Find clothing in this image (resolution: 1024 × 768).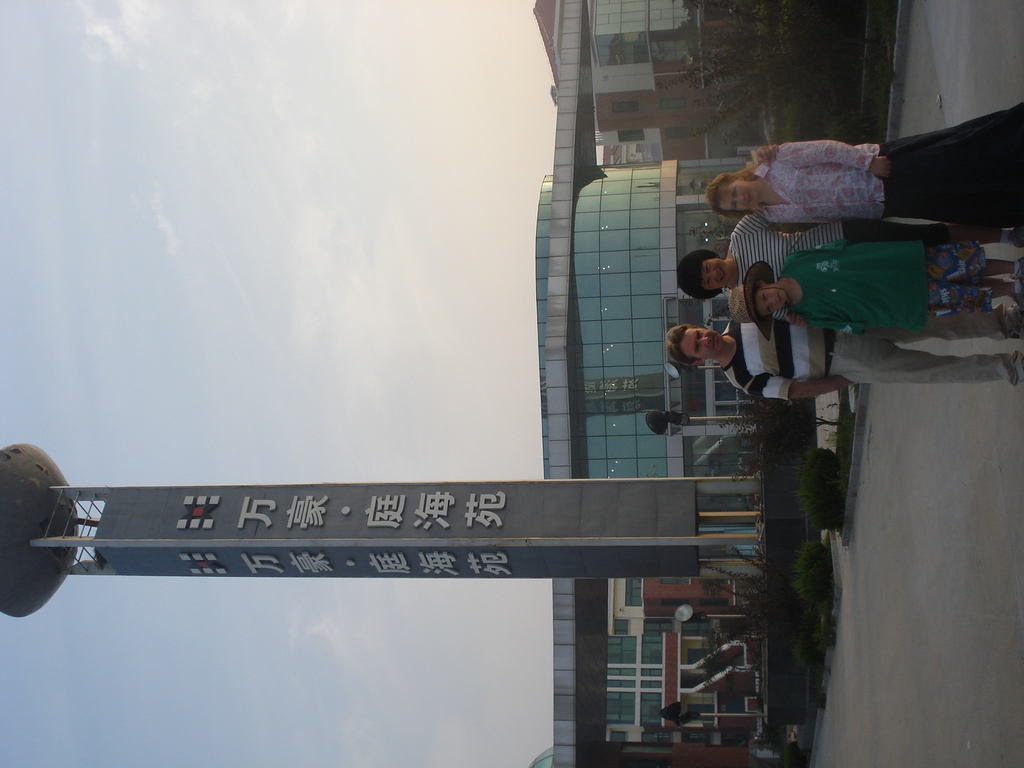
(left=755, top=223, right=980, bottom=353).
